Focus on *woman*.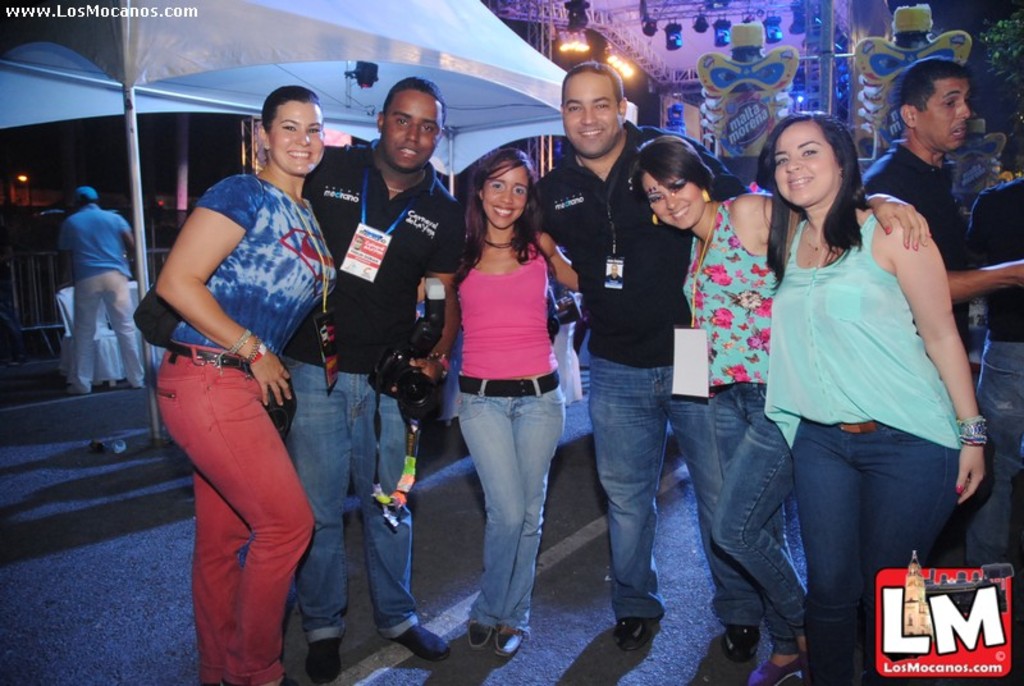
Focused at <bbox>425, 131, 584, 642</bbox>.
